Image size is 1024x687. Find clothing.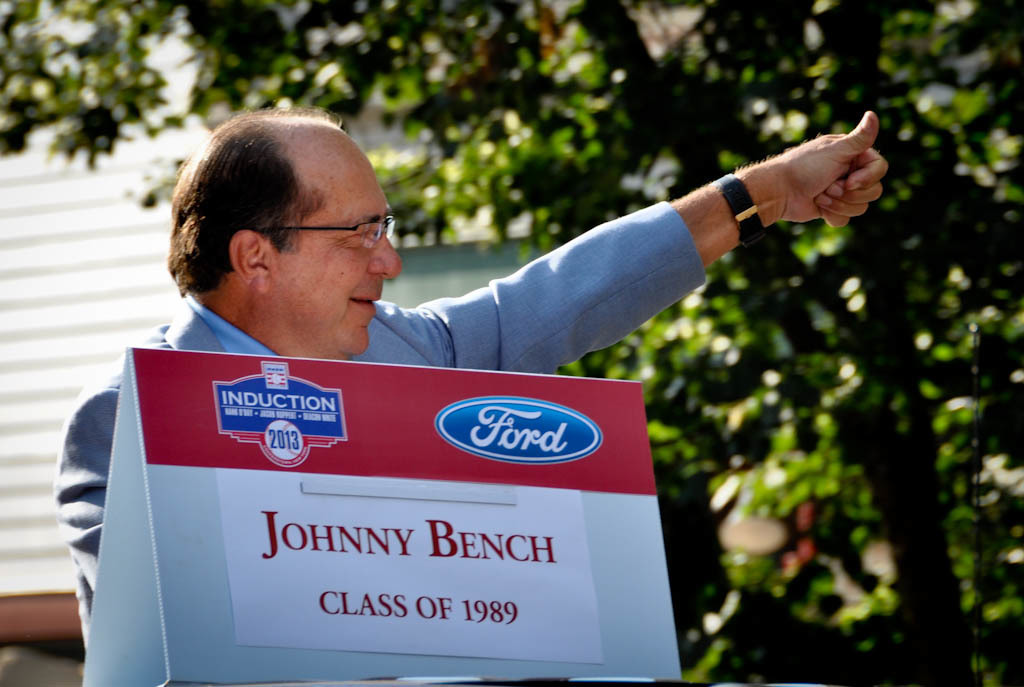
{"left": 50, "top": 209, "right": 665, "bottom": 686}.
